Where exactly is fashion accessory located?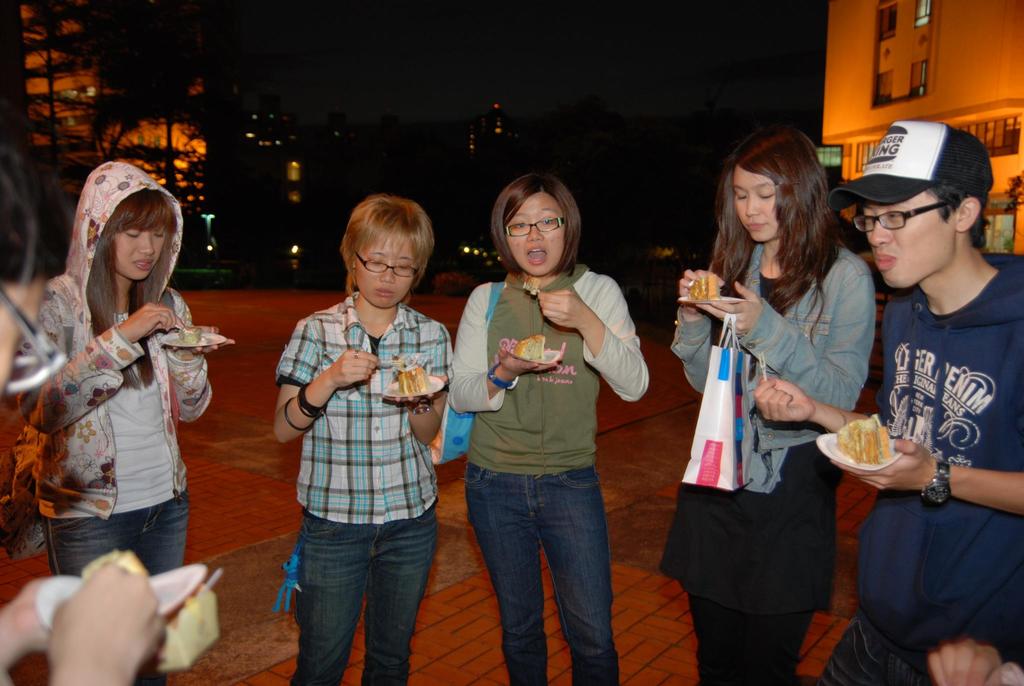
Its bounding box is BBox(827, 119, 995, 204).
